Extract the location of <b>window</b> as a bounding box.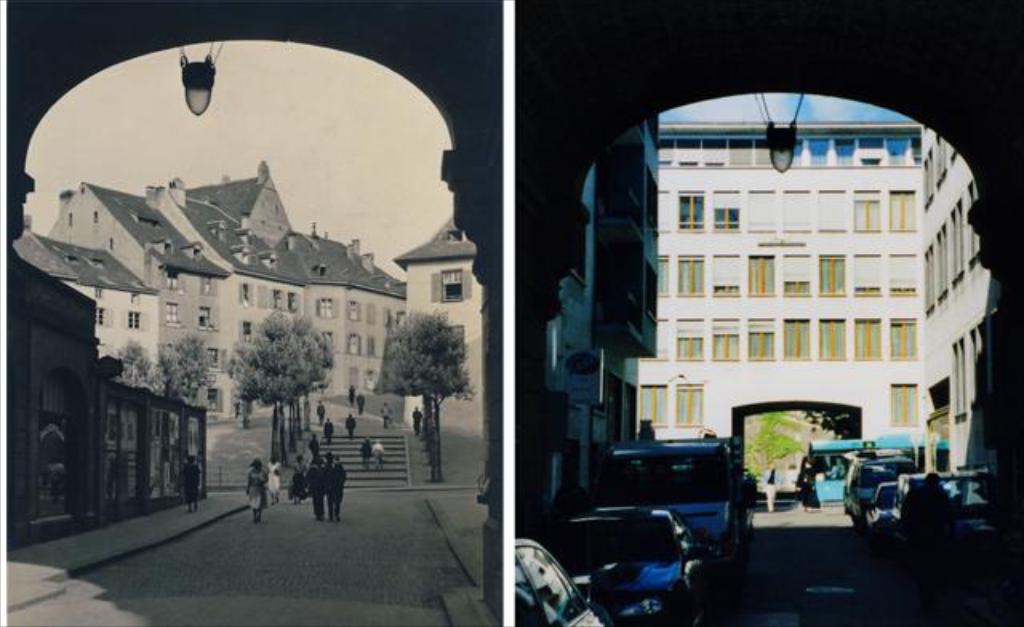
BBox(747, 259, 779, 298).
